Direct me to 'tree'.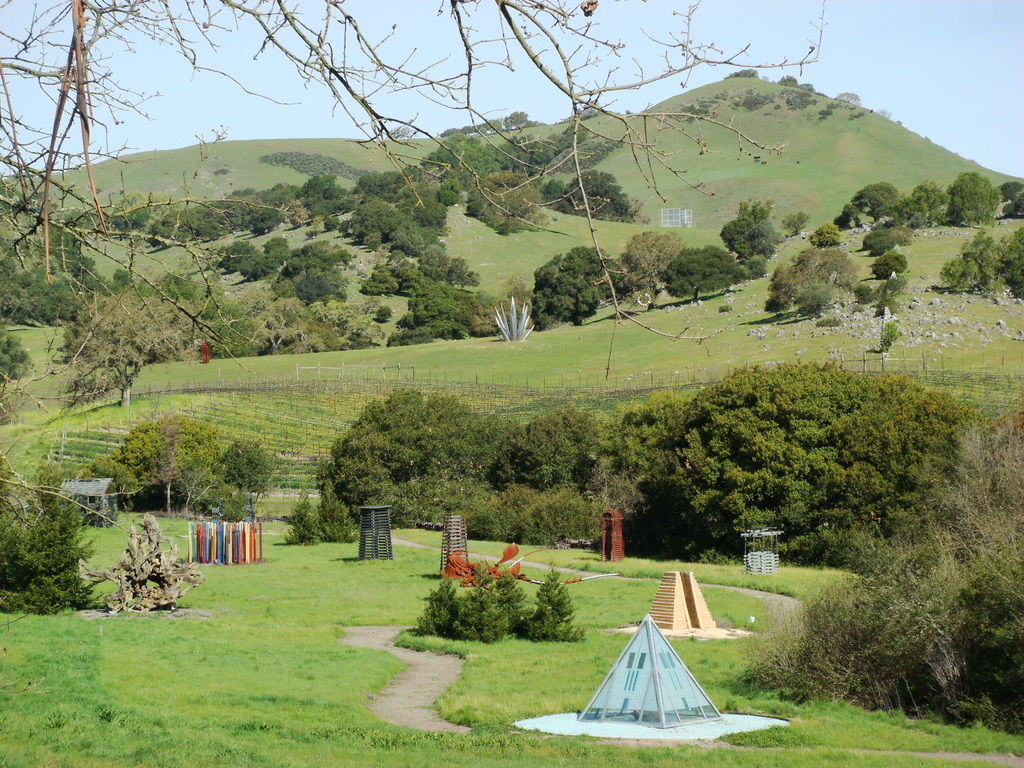
Direction: (0, 463, 103, 607).
